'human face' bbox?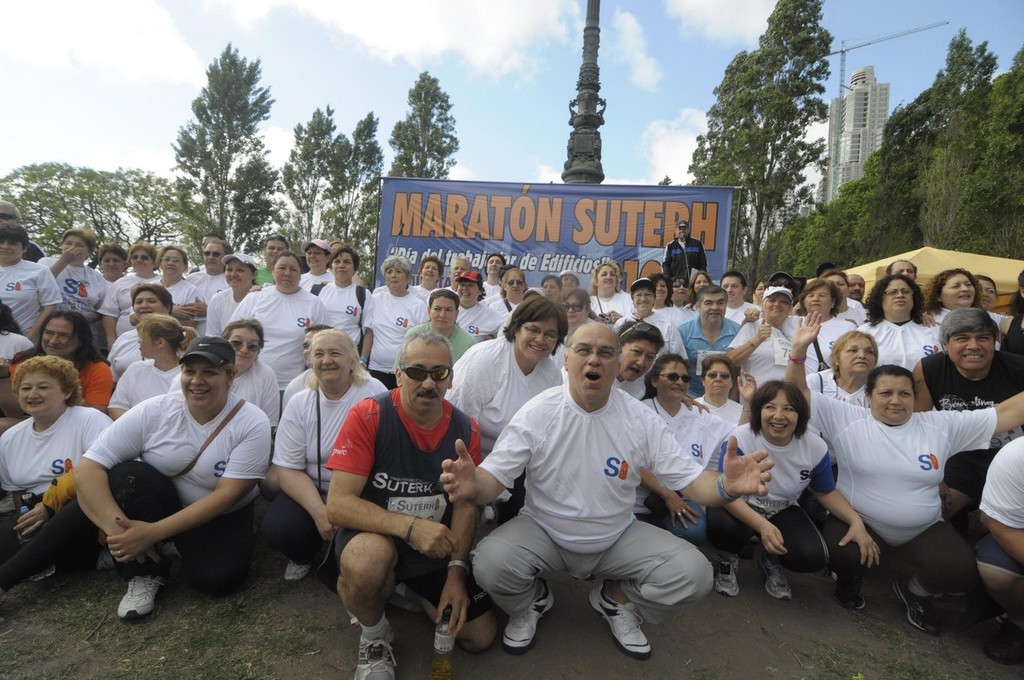
<box>563,293,587,326</box>
